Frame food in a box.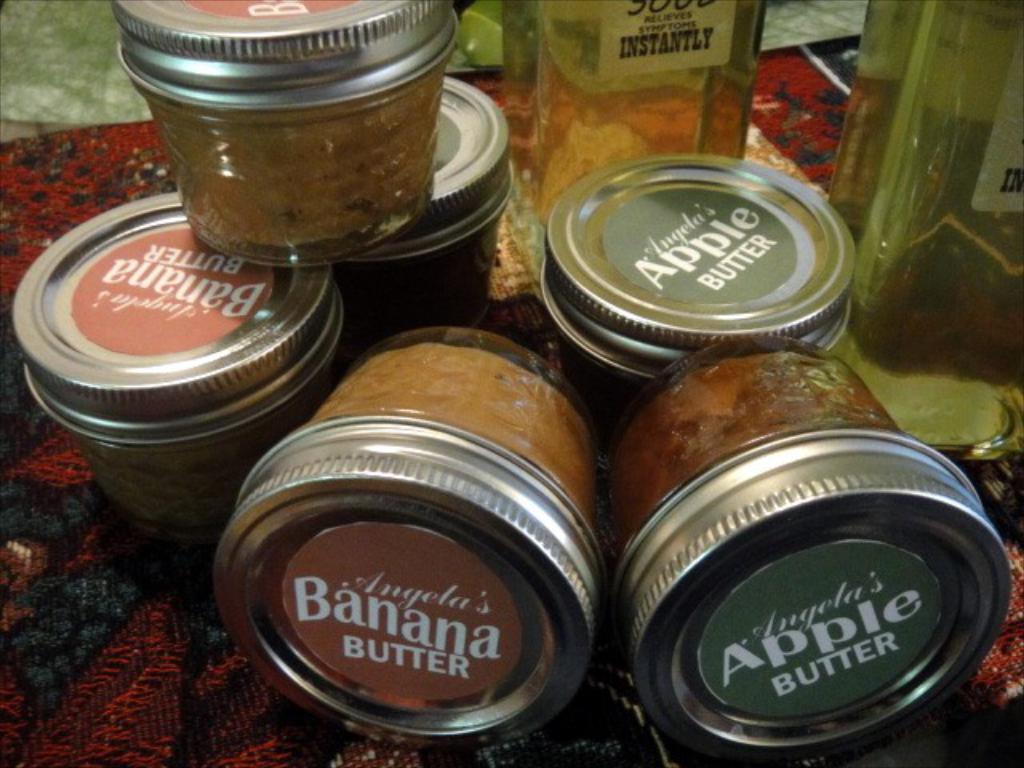
(left=126, top=56, right=446, bottom=242).
